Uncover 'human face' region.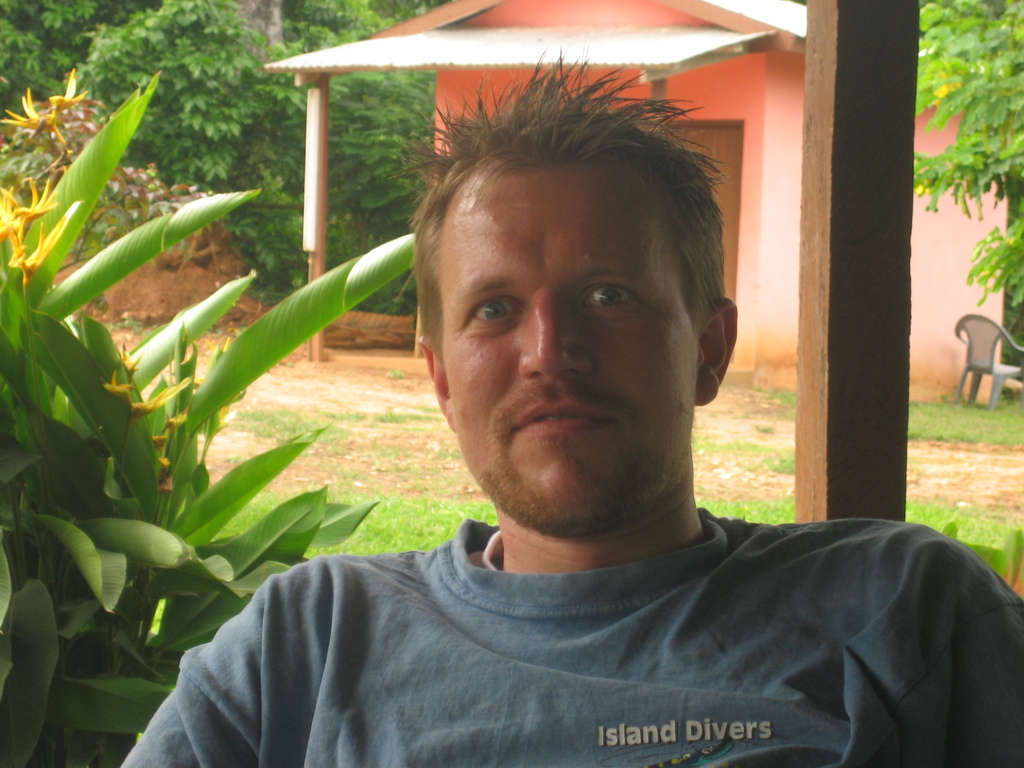
Uncovered: 445,166,706,534.
